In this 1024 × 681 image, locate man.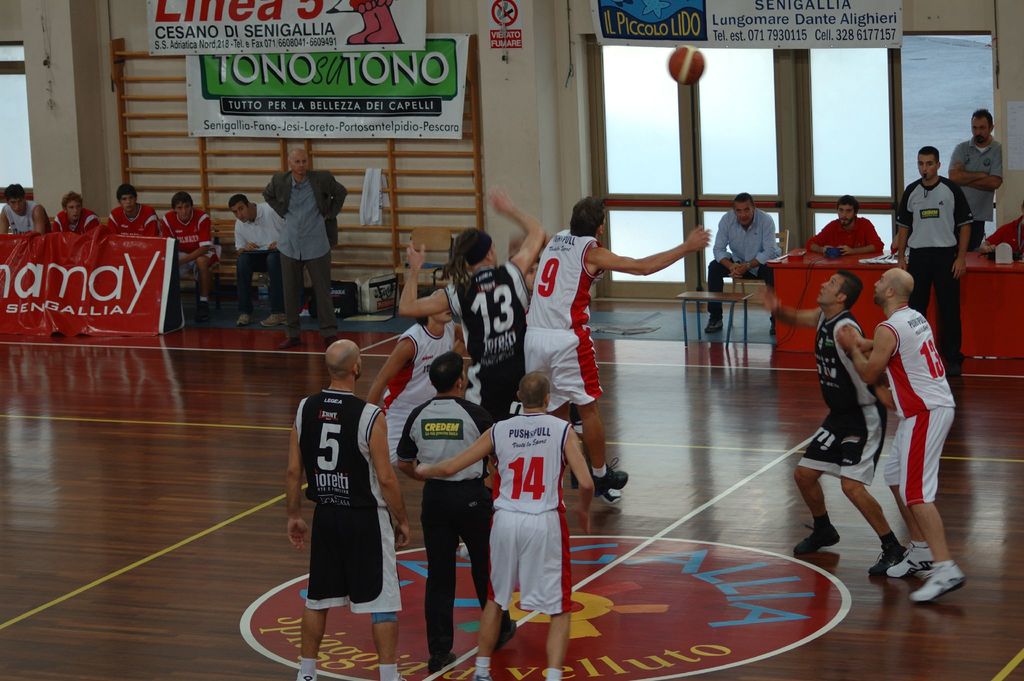
Bounding box: bbox=[225, 186, 283, 327].
